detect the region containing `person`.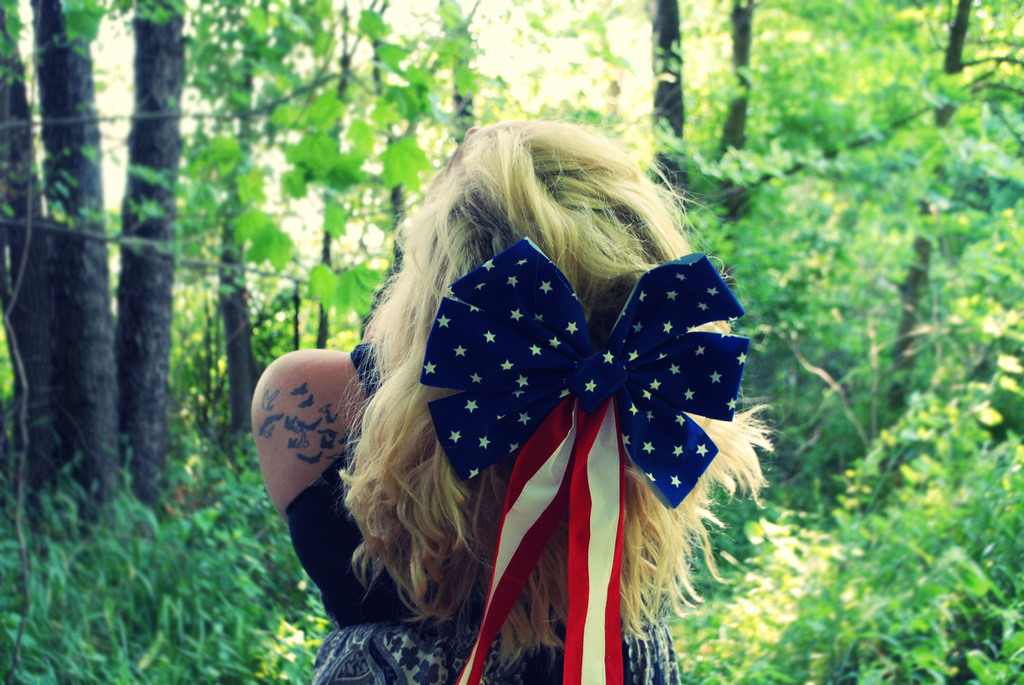
[left=251, top=116, right=772, bottom=684].
